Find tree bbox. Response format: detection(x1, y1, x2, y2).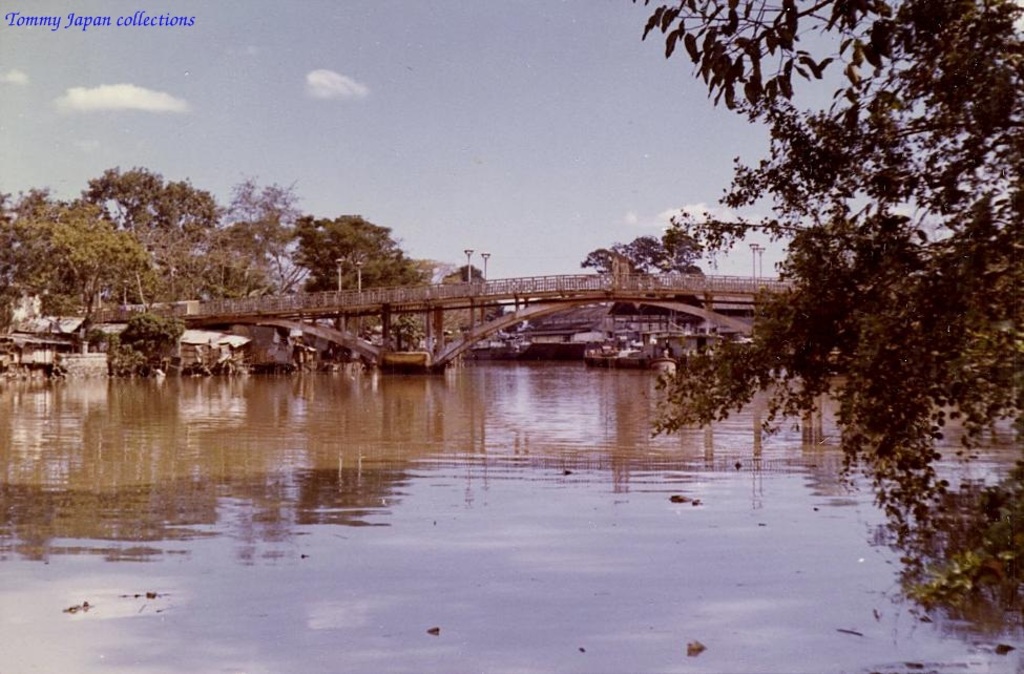
detection(632, 0, 1022, 591).
